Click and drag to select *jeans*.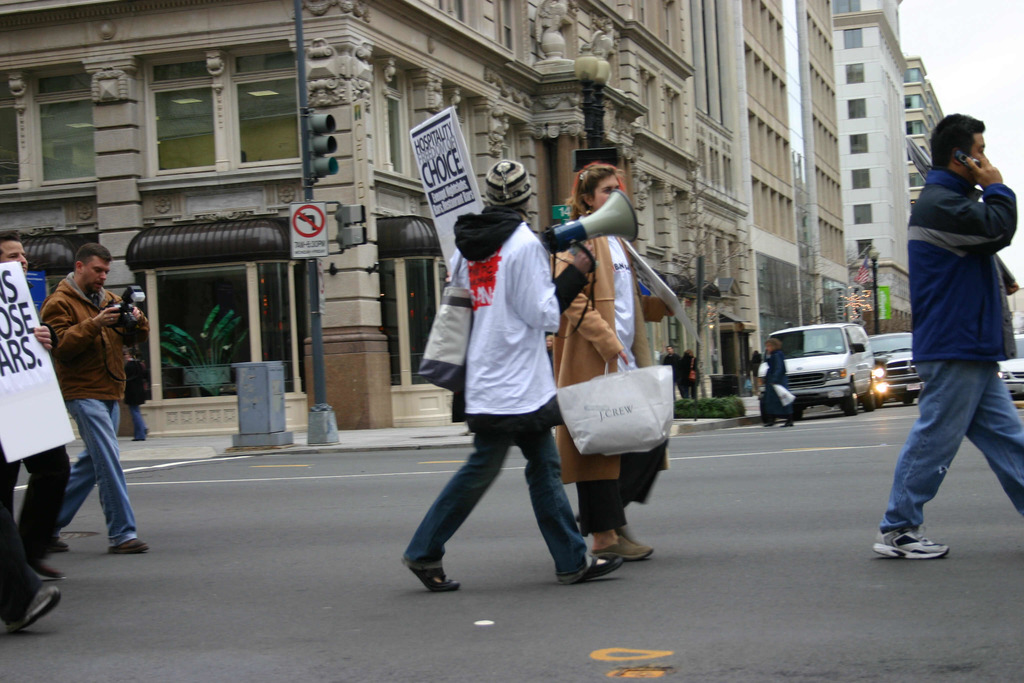
Selection: left=129, top=407, right=143, bottom=441.
